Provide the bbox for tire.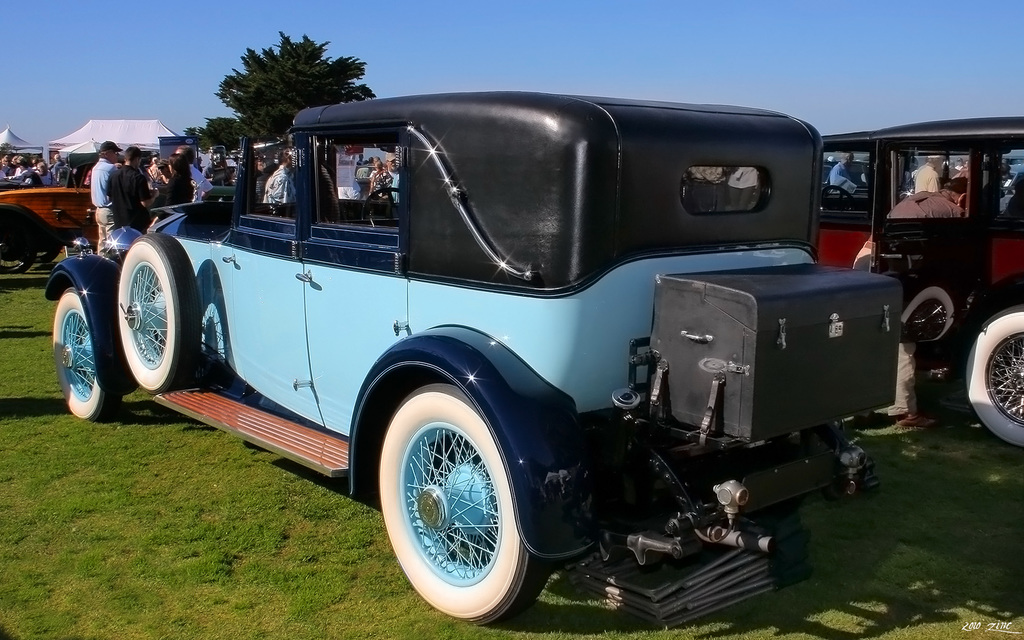
[116,230,198,392].
